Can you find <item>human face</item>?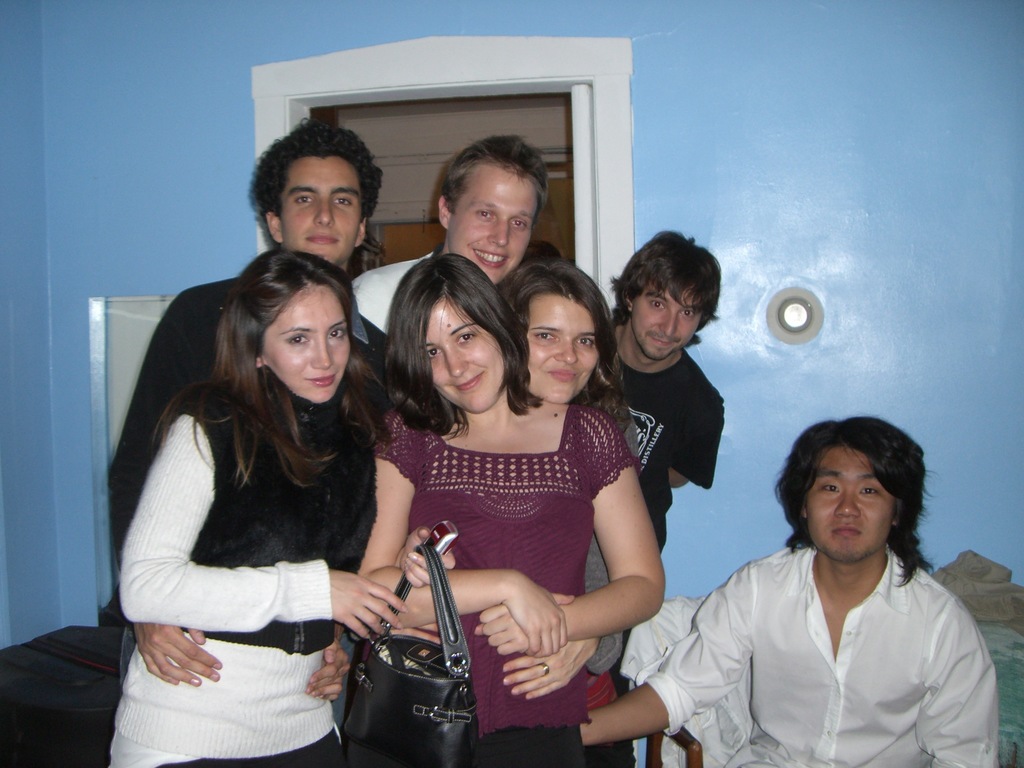
Yes, bounding box: {"x1": 413, "y1": 299, "x2": 509, "y2": 415}.
